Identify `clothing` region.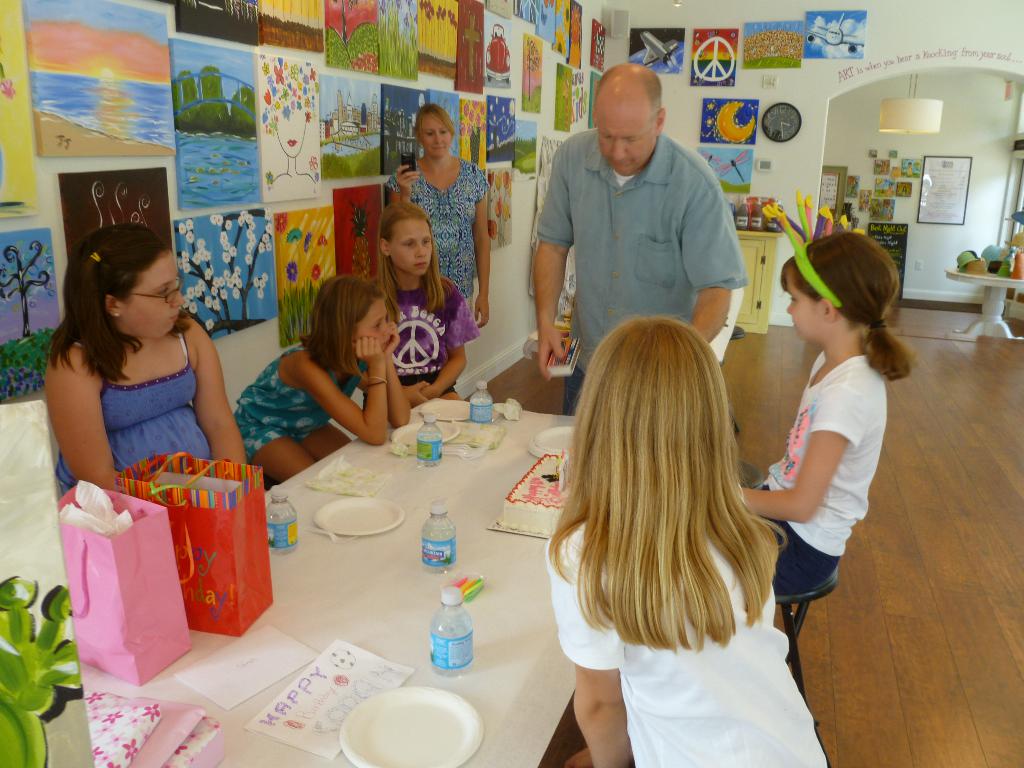
Region: locate(904, 163, 915, 177).
